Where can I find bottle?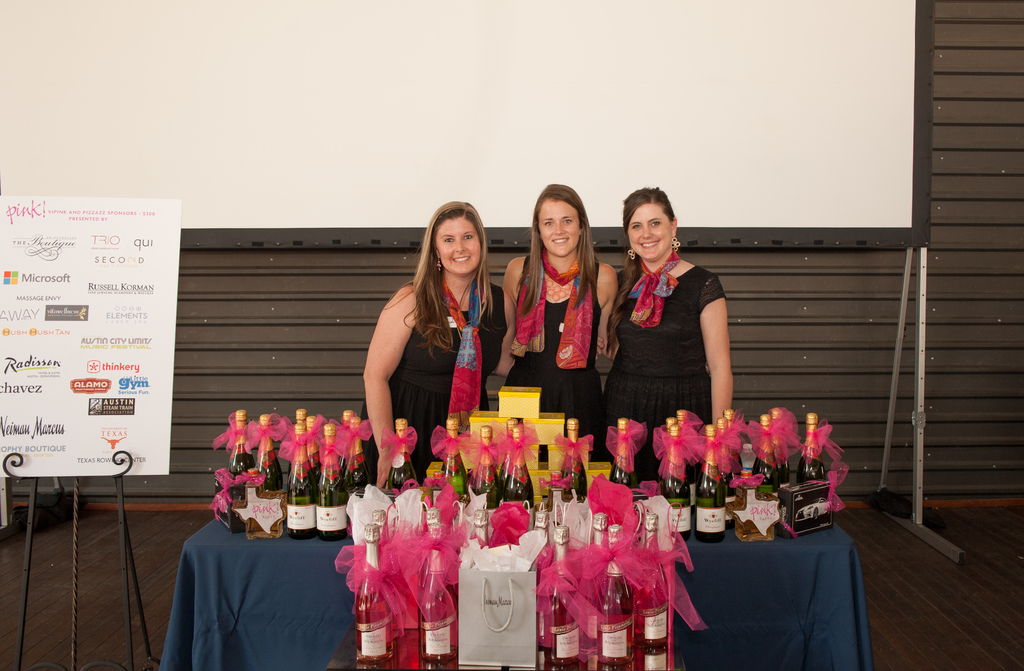
You can find it at <bbox>316, 420, 346, 541</bbox>.
